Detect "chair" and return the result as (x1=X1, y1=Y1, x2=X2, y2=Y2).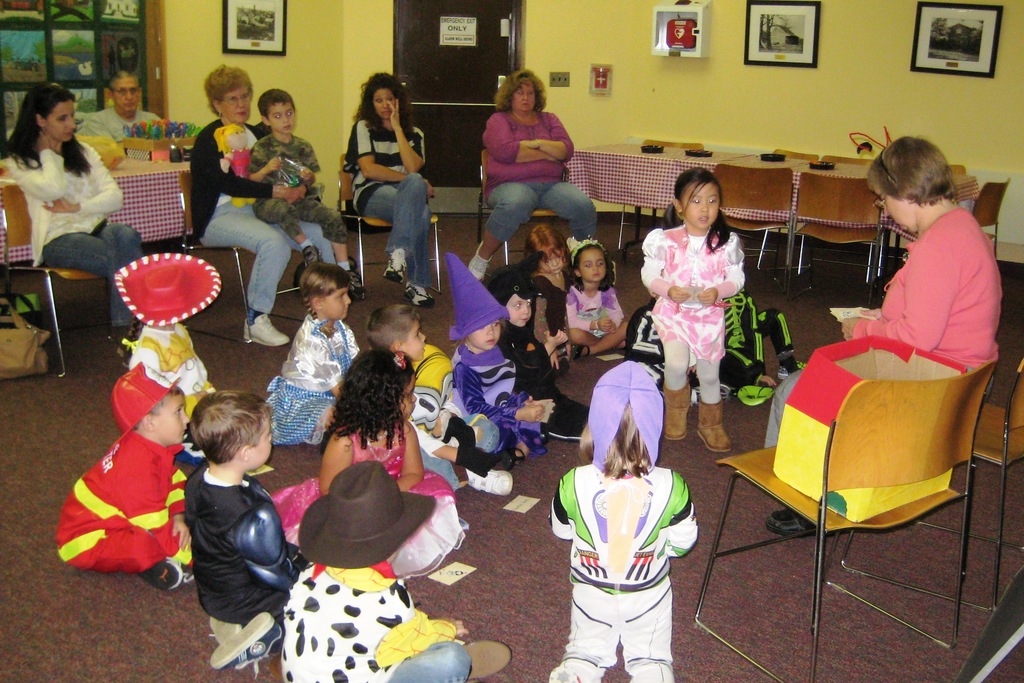
(x1=890, y1=164, x2=970, y2=264).
